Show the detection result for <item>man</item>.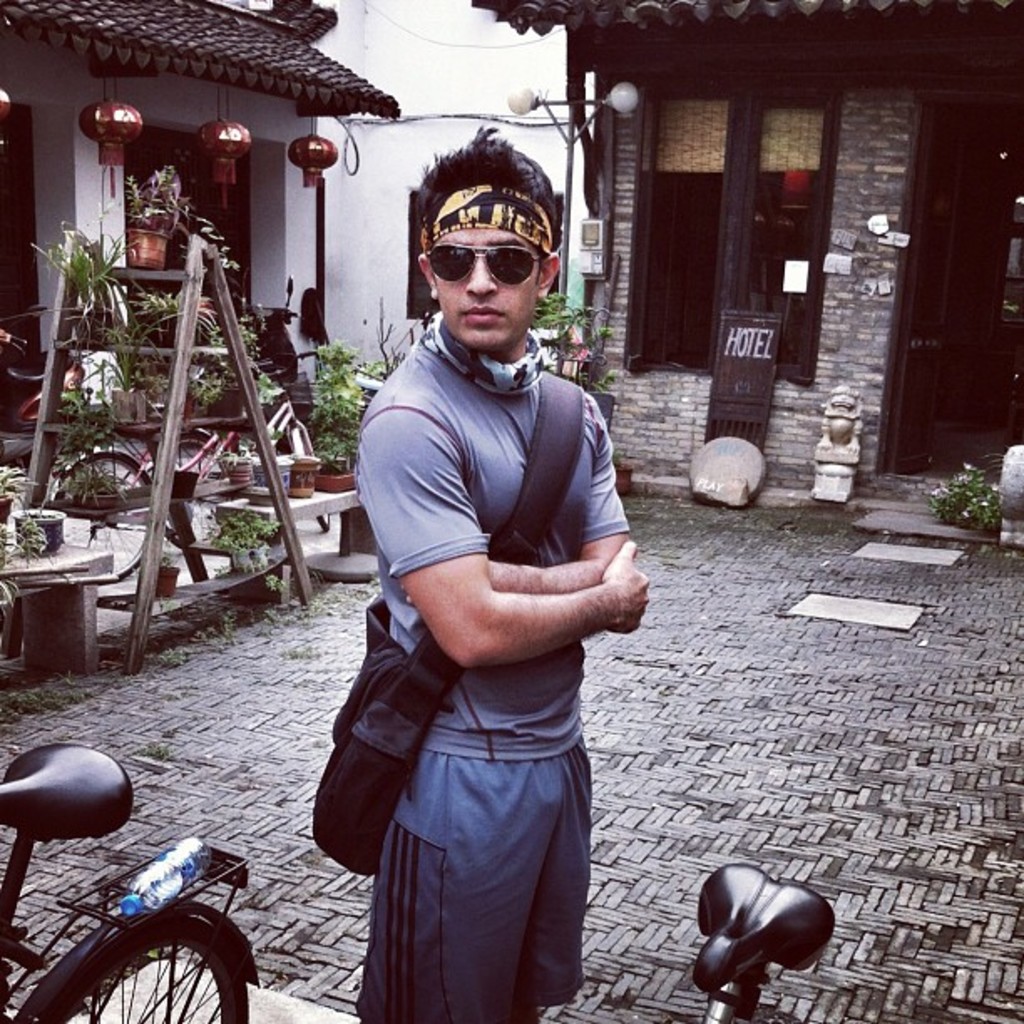
320:120:661:1023.
